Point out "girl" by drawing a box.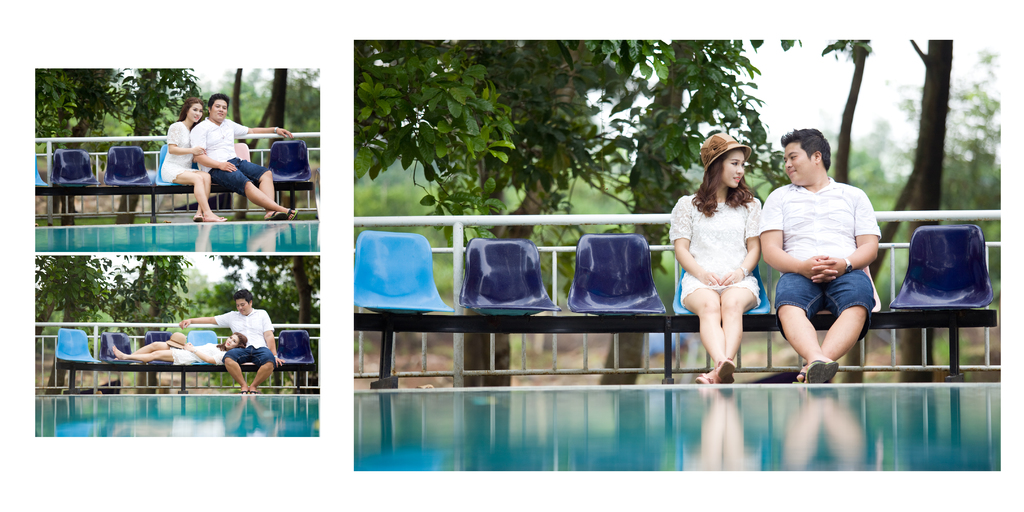
(left=668, top=124, right=765, bottom=383).
